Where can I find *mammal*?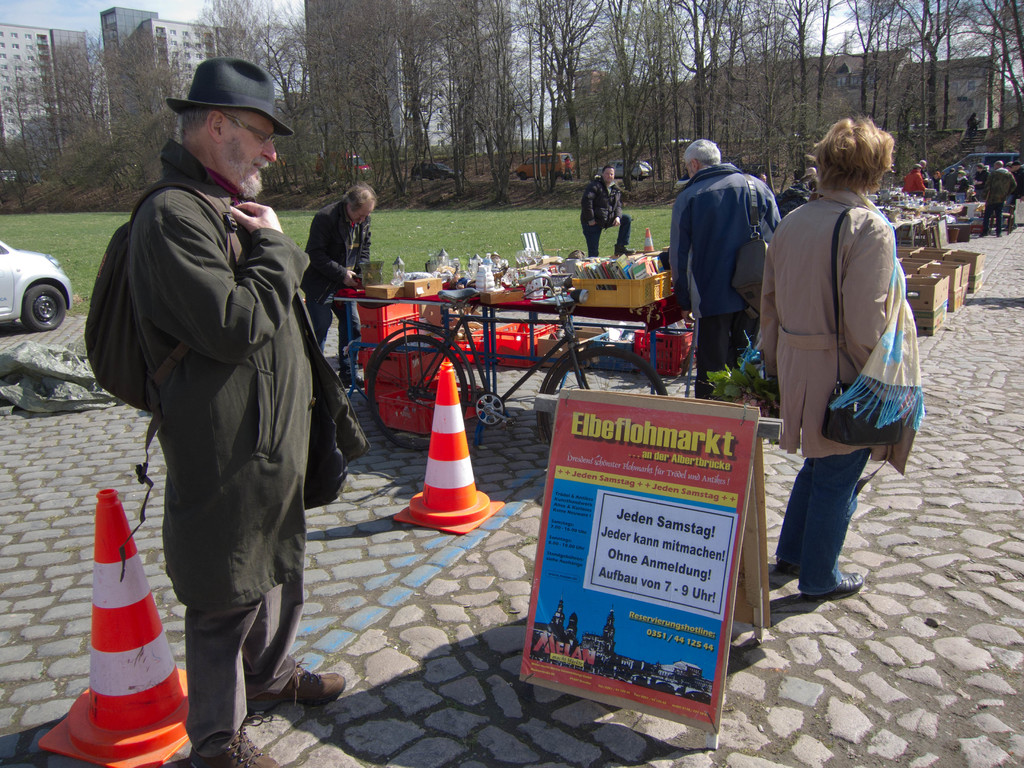
You can find it at box=[755, 114, 929, 612].
